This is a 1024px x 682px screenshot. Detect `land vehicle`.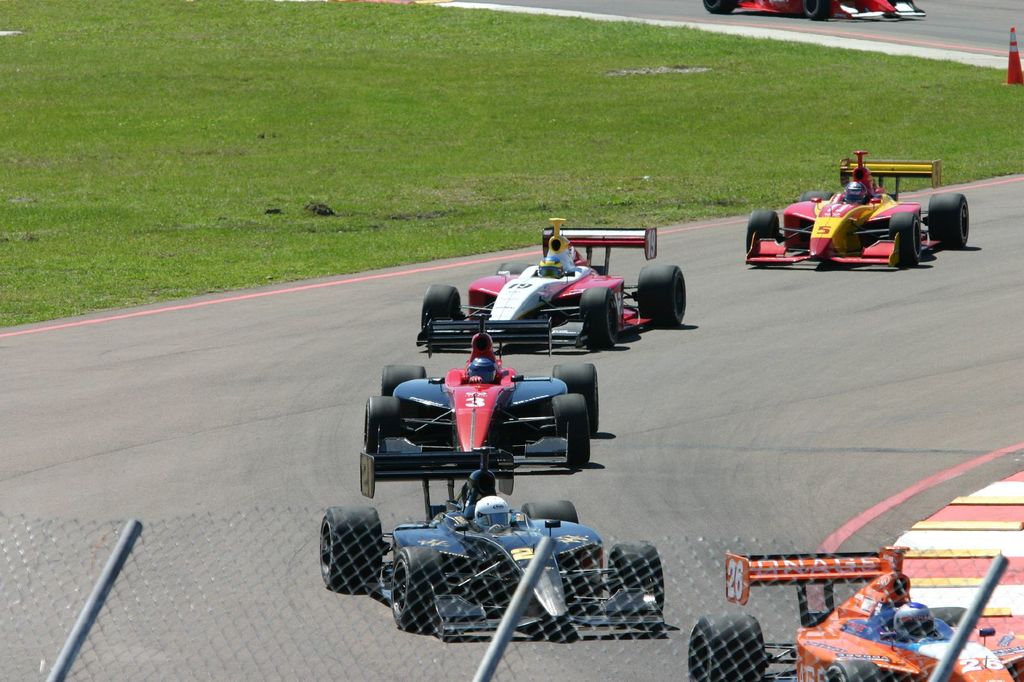
764,178,956,274.
